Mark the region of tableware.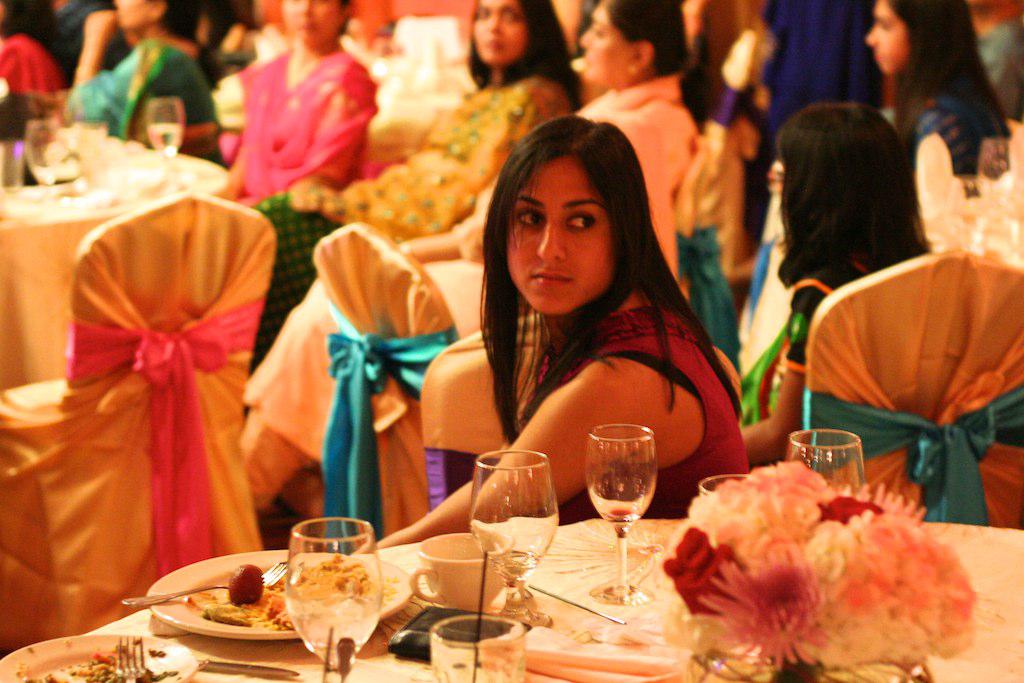
Region: [x1=425, y1=610, x2=527, y2=682].
